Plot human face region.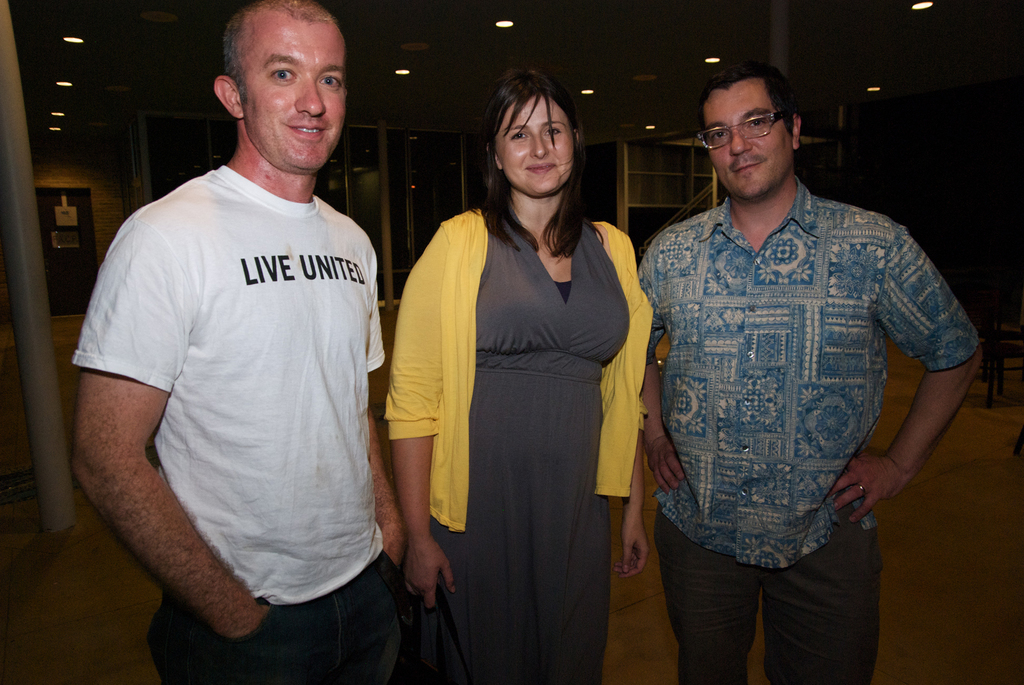
Plotted at (240,19,348,173).
